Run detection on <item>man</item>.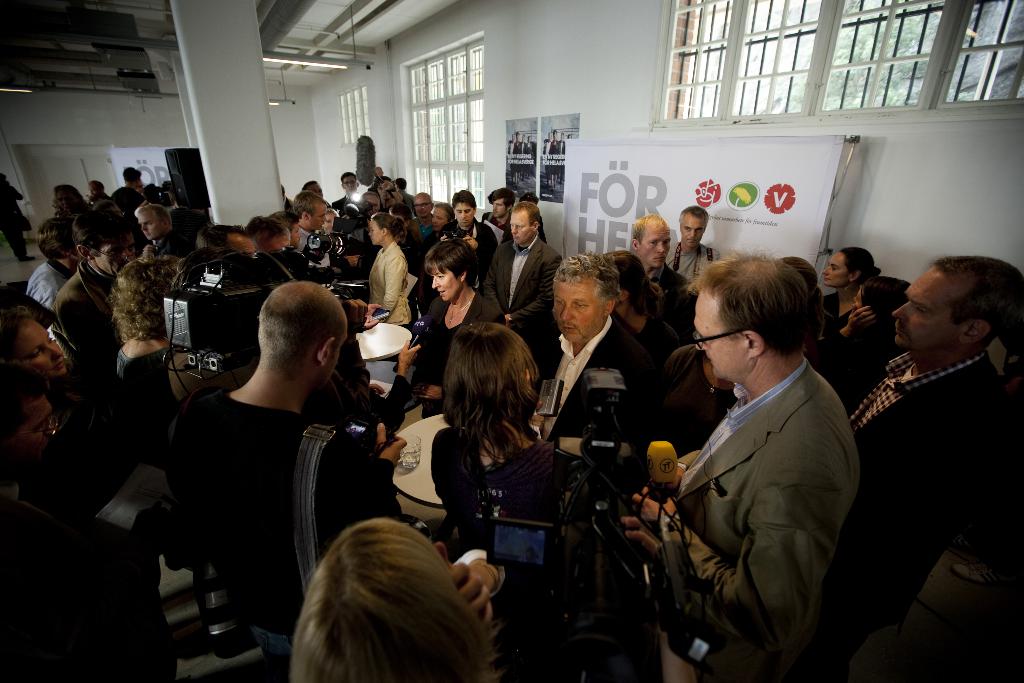
Result: x1=86, y1=179, x2=106, y2=207.
